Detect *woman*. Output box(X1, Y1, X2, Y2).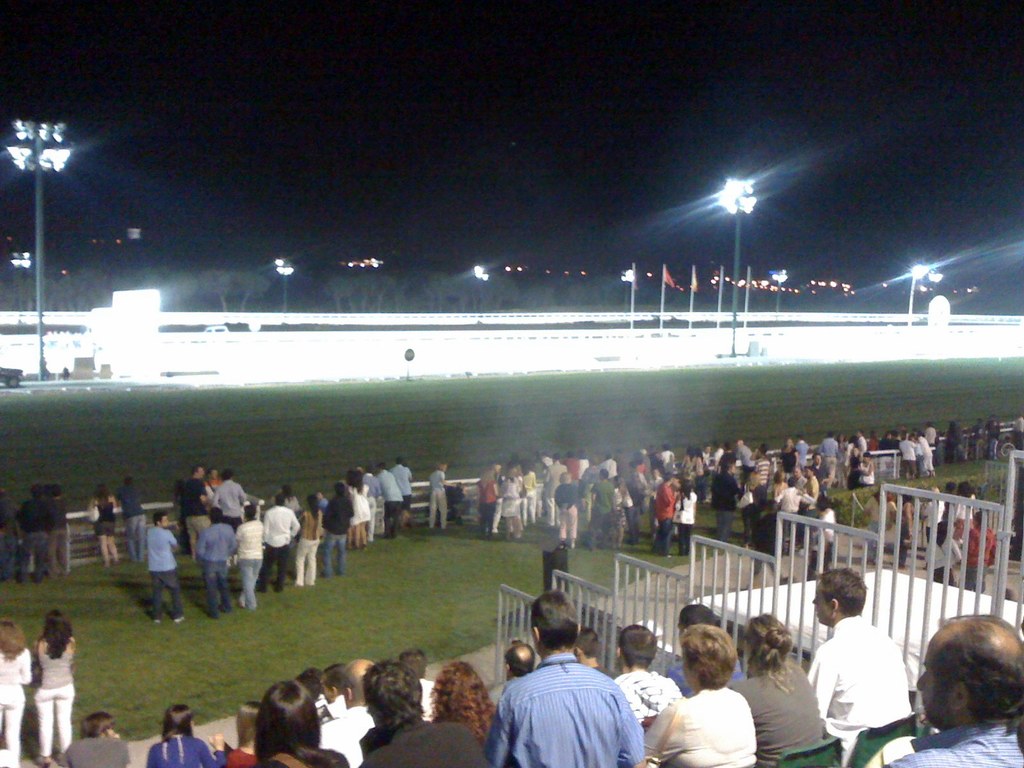
box(33, 609, 80, 767).
